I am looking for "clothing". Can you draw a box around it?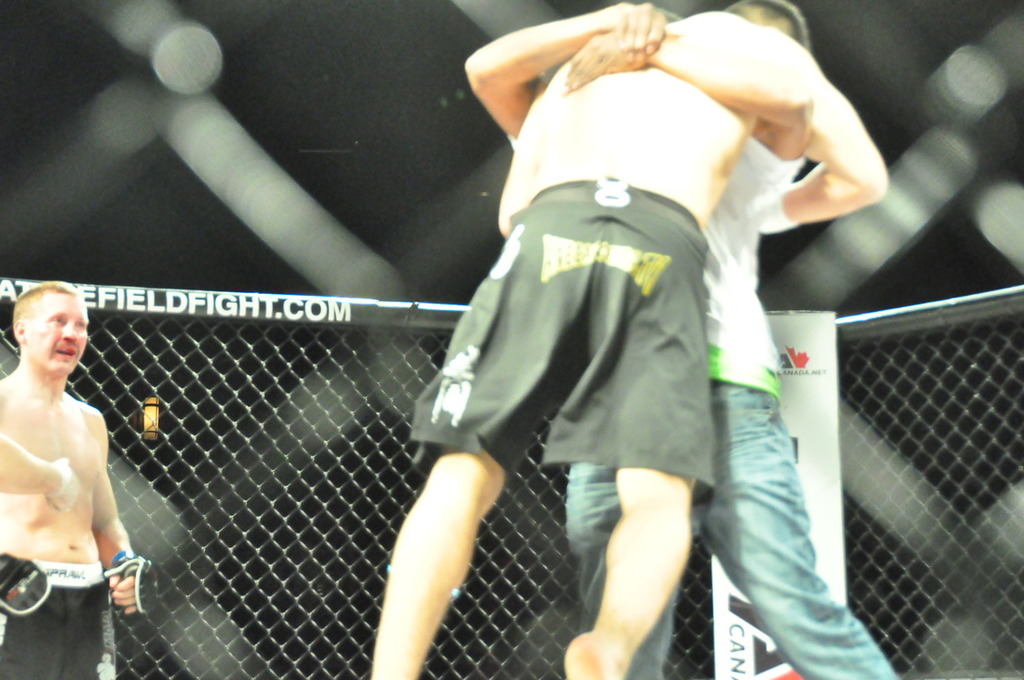
Sure, the bounding box is [left=509, top=132, right=900, bottom=679].
